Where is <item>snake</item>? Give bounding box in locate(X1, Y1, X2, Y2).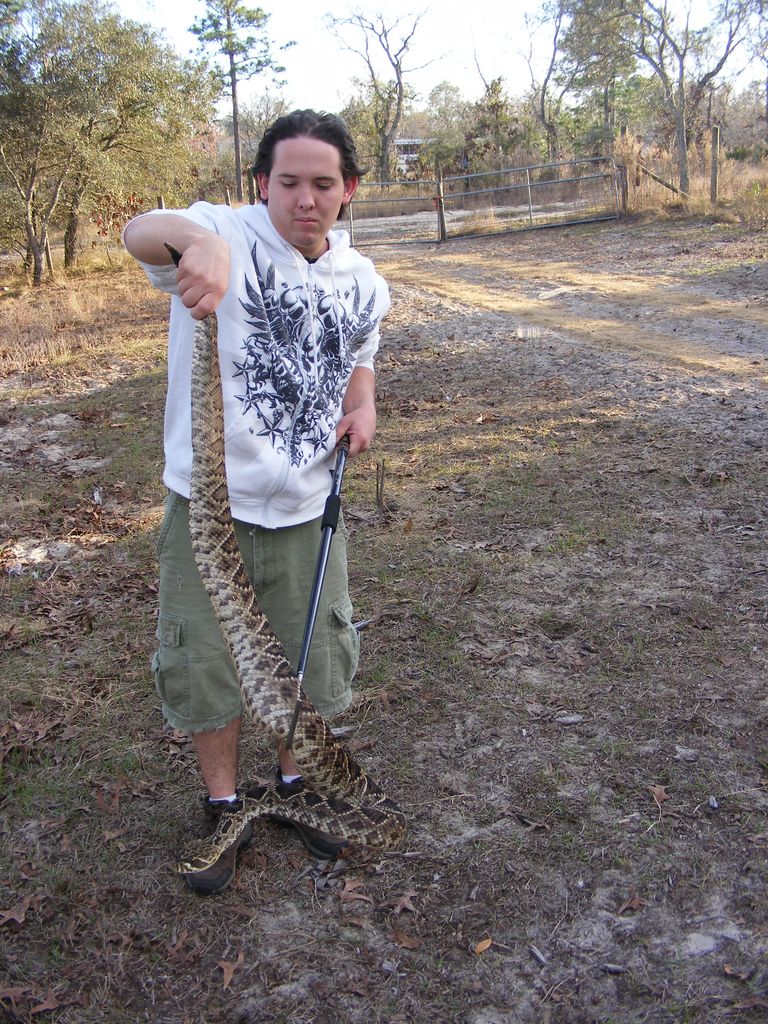
locate(163, 234, 410, 875).
